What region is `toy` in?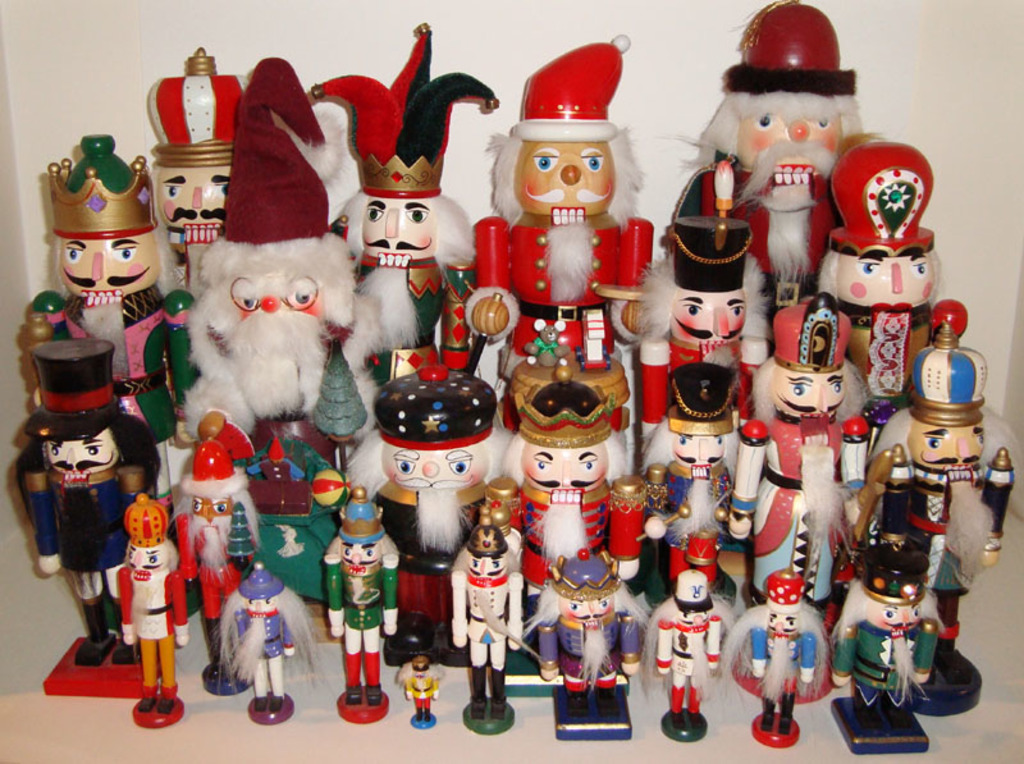
850,326,1020,713.
